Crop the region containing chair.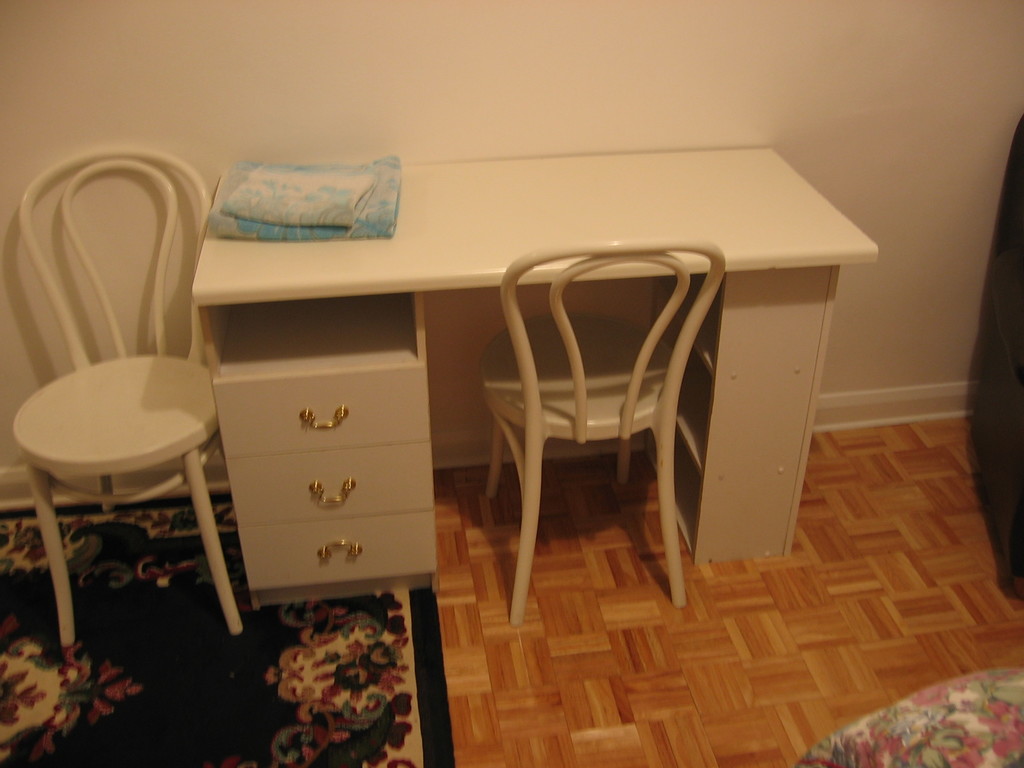
Crop region: detection(21, 150, 241, 637).
